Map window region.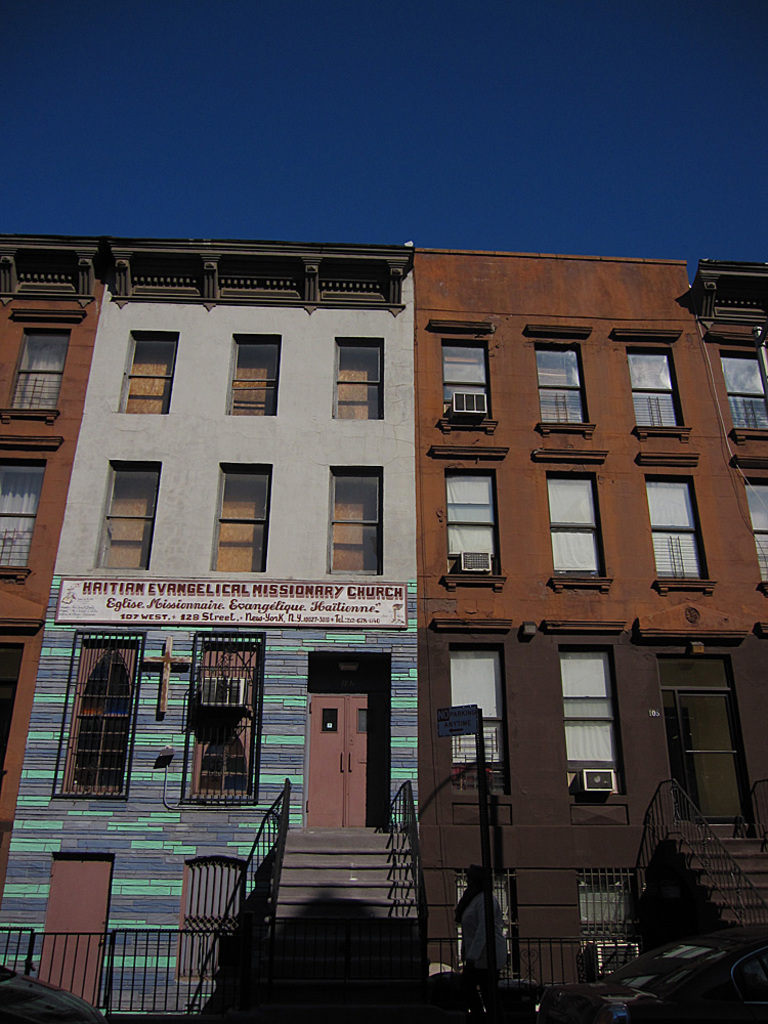
Mapped to 182:633:267:800.
